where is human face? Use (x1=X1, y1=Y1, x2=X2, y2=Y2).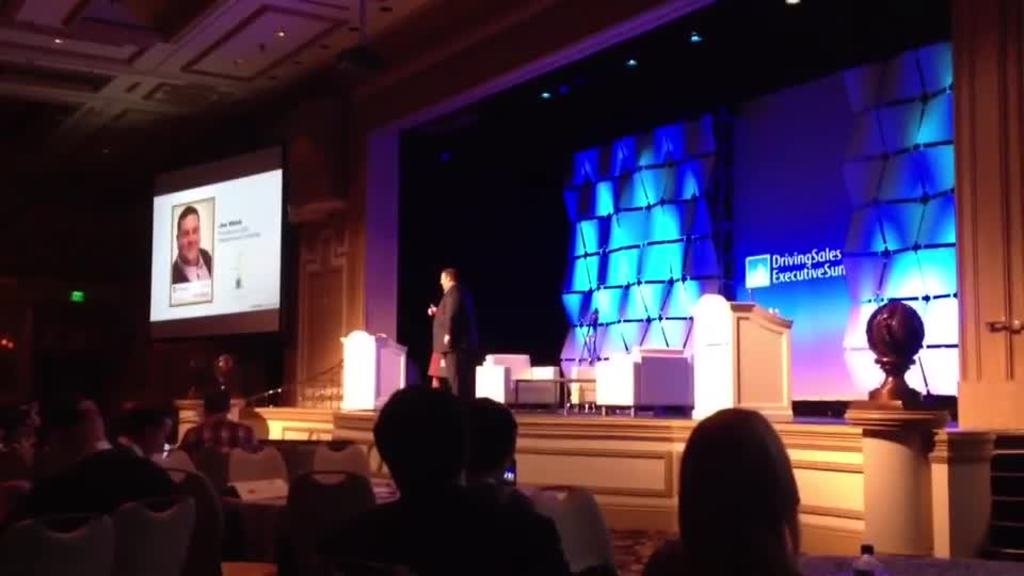
(x1=437, y1=272, x2=445, y2=290).
